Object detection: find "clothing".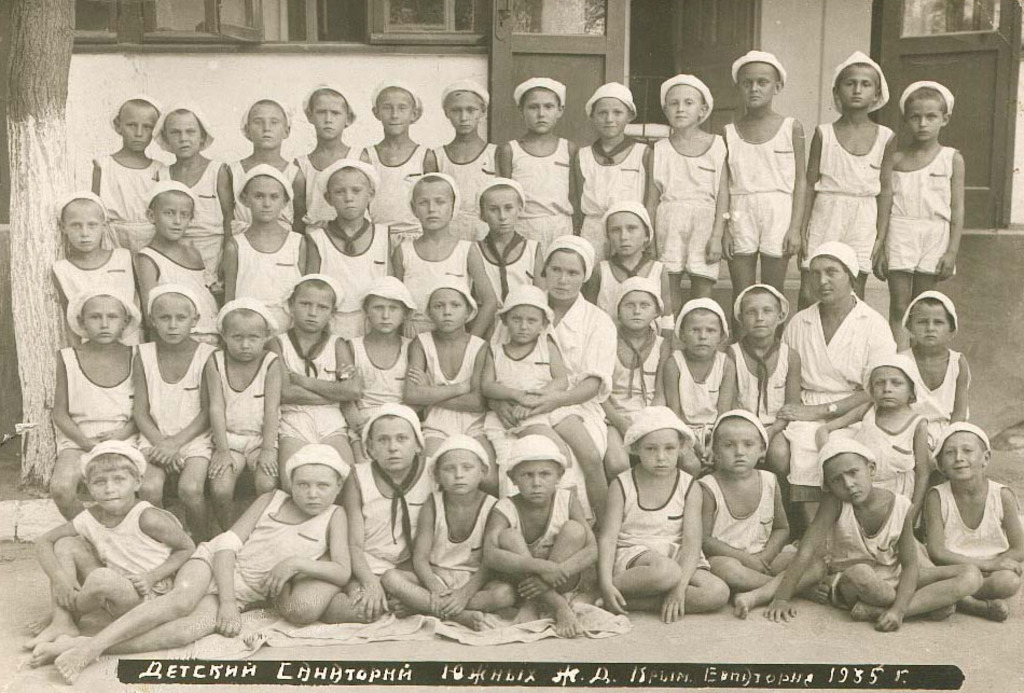
{"x1": 45, "y1": 338, "x2": 128, "y2": 466}.
